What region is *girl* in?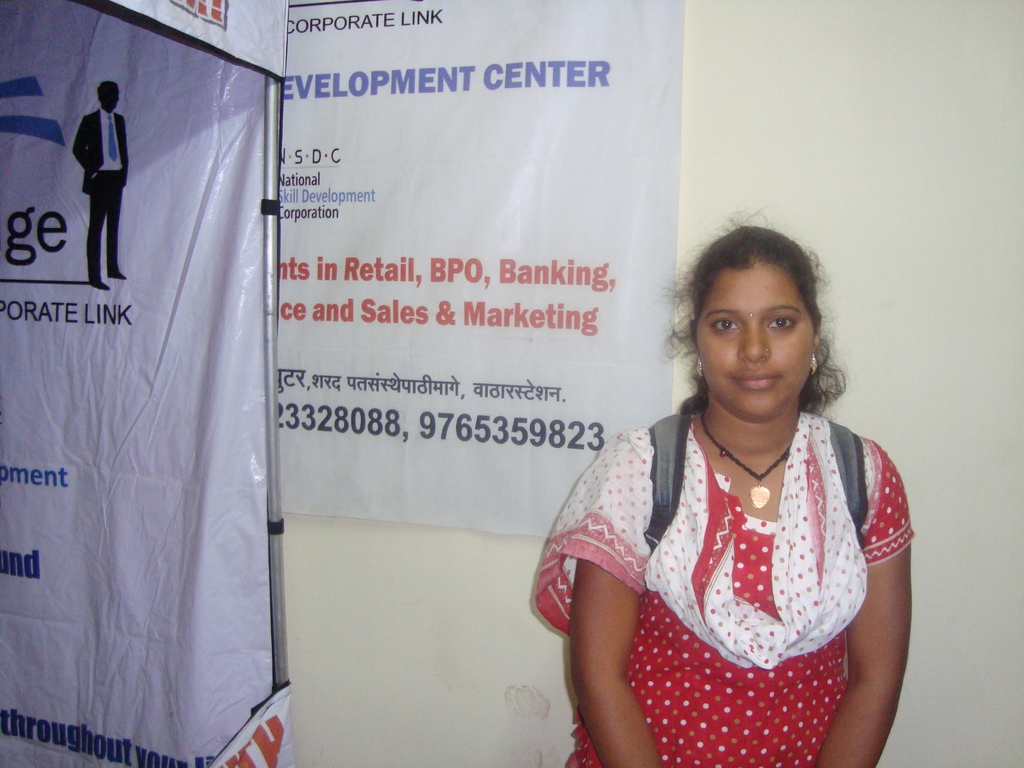
Rect(532, 221, 913, 760).
